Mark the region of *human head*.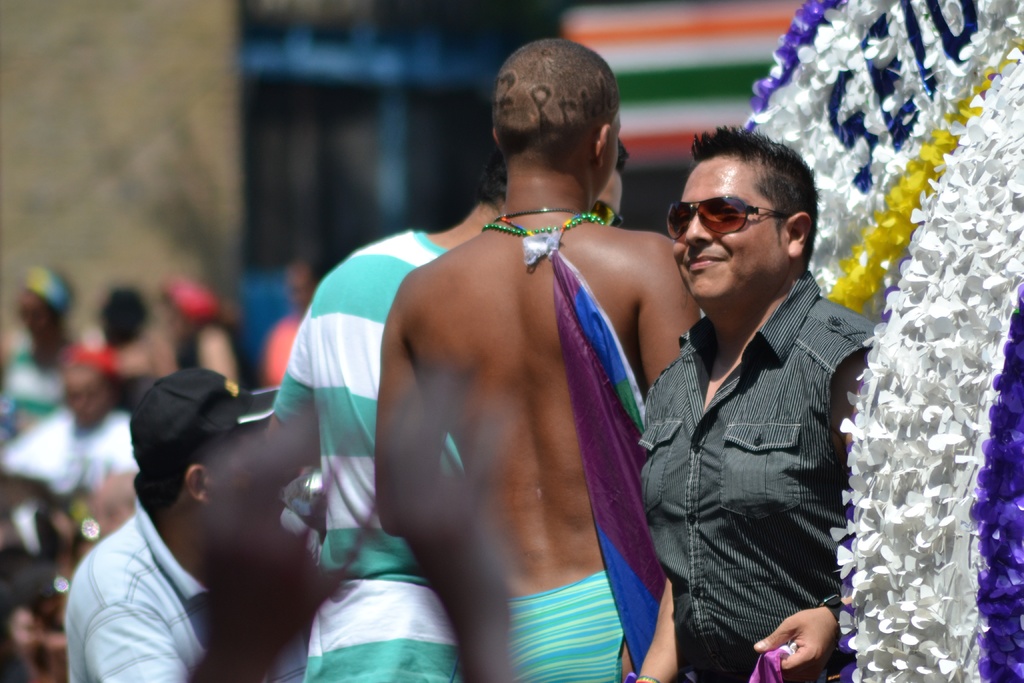
Region: locate(662, 122, 828, 304).
